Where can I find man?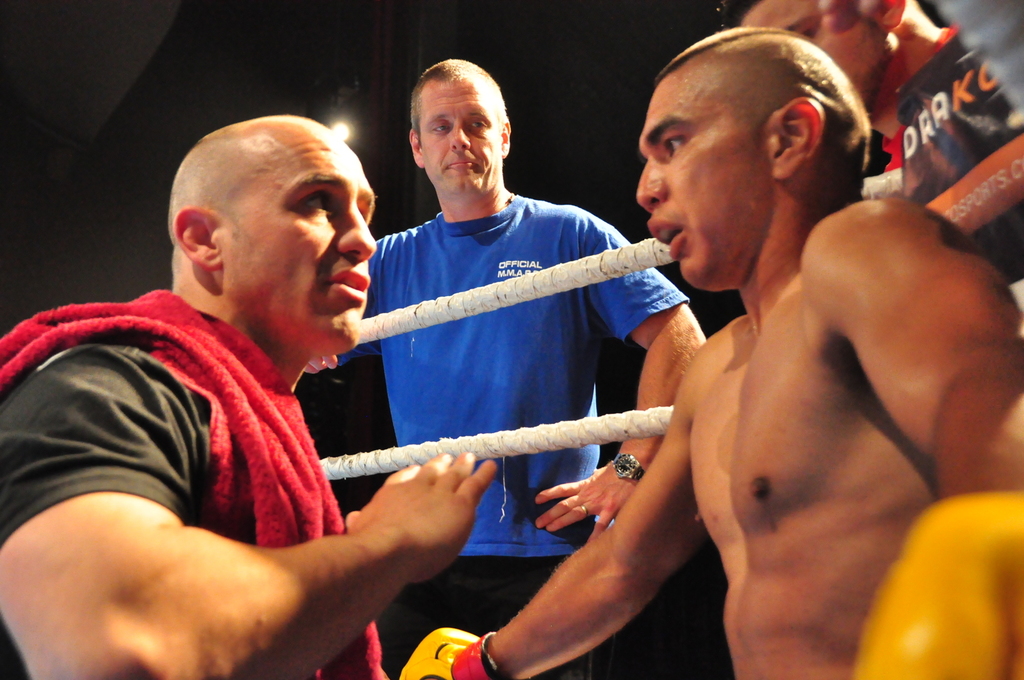
You can find it at l=0, t=113, r=507, b=679.
